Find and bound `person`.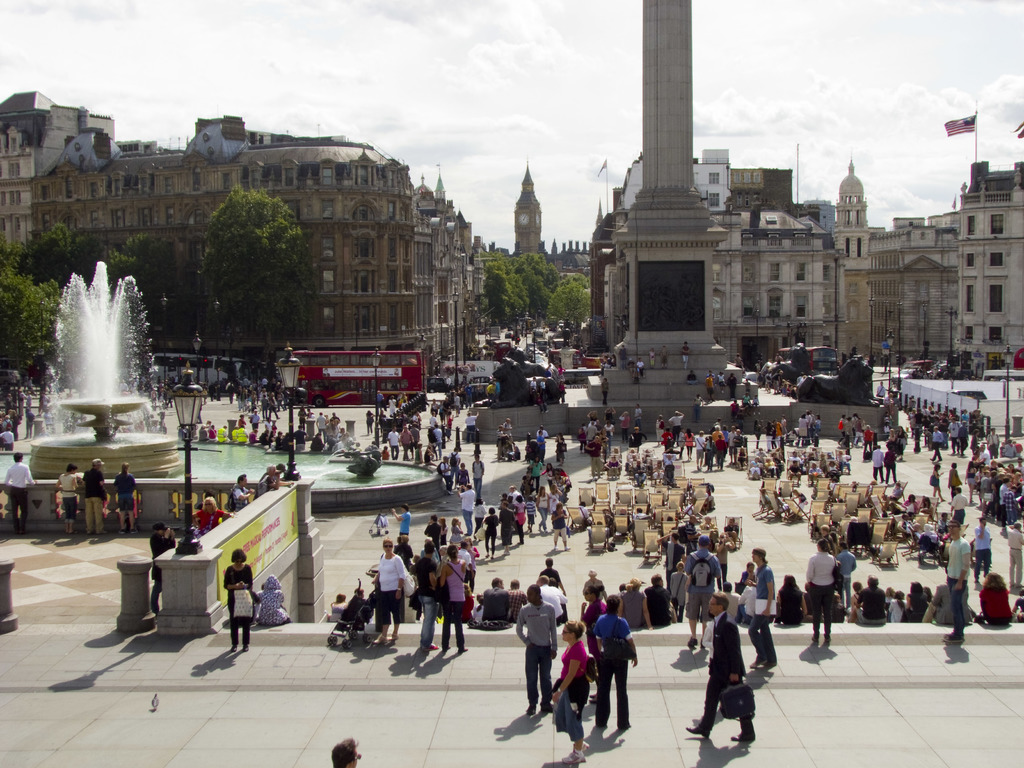
Bound: [left=744, top=376, right=753, bottom=392].
